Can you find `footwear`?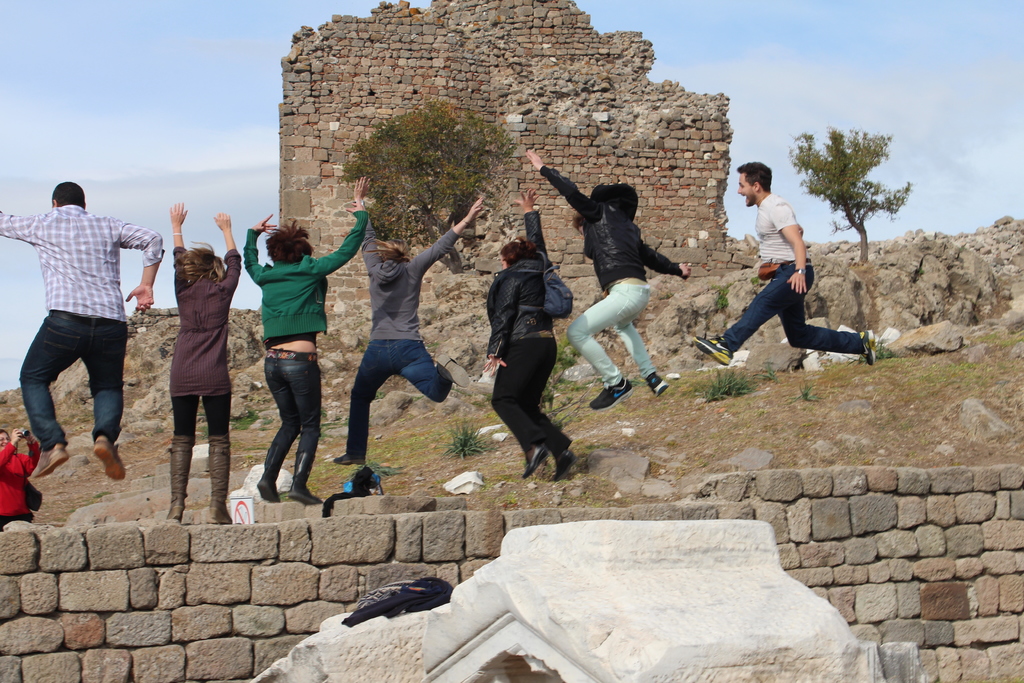
Yes, bounding box: {"x1": 524, "y1": 440, "x2": 550, "y2": 477}.
